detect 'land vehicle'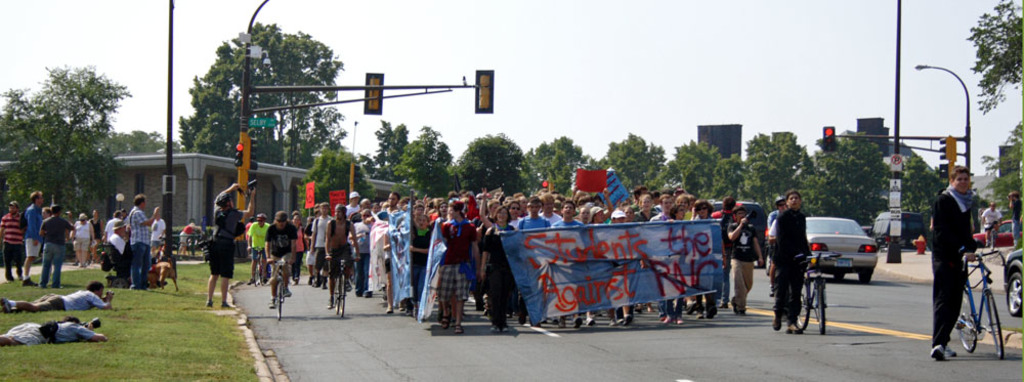
x1=1005 y1=245 x2=1023 y2=315
